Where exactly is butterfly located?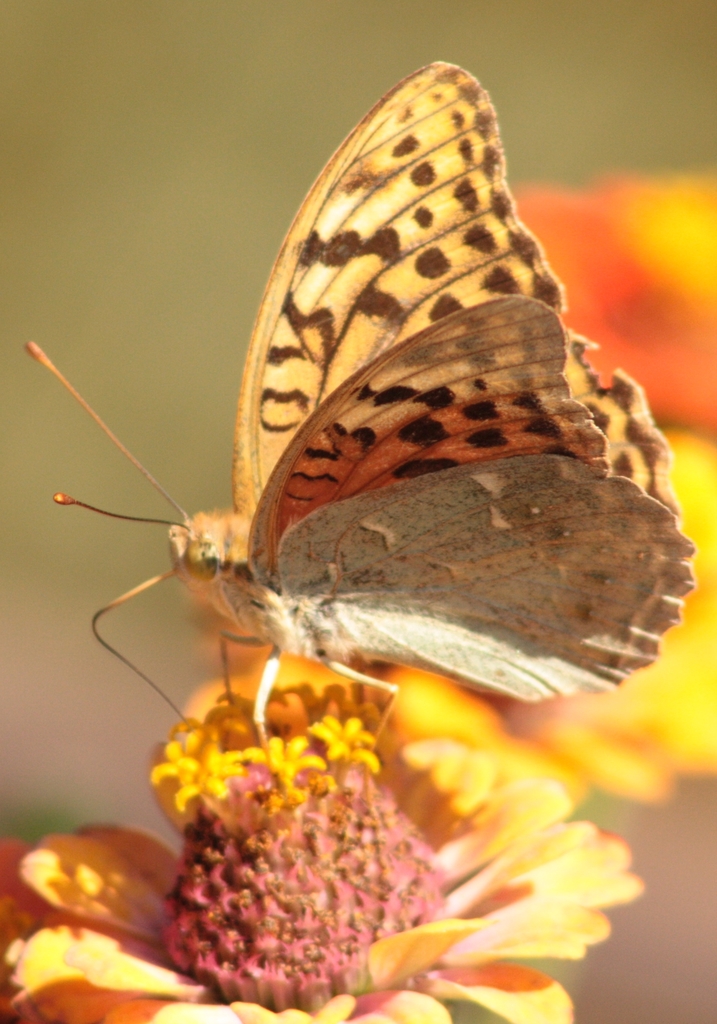
Its bounding box is region(25, 63, 696, 791).
